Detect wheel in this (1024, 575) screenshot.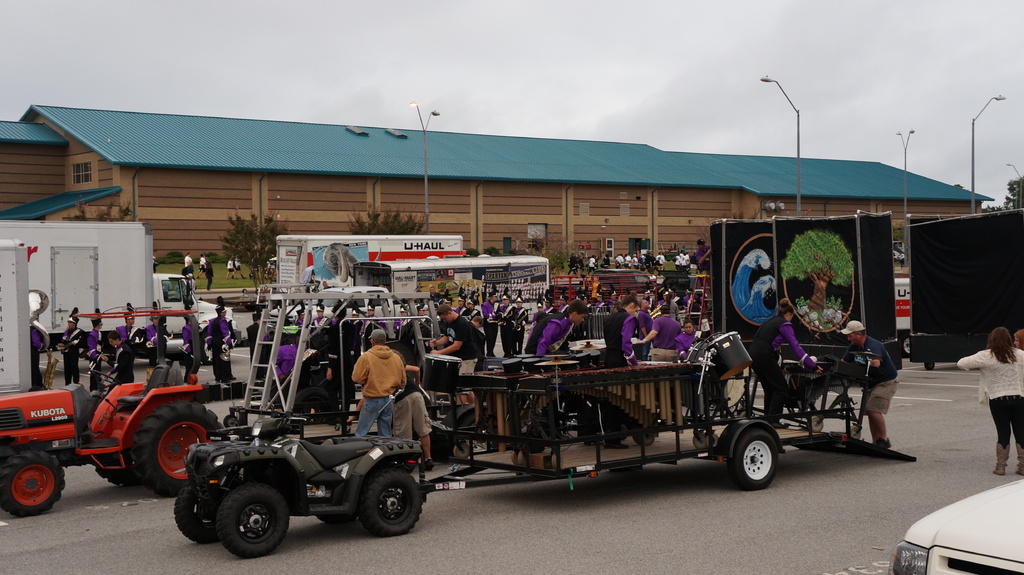
Detection: x1=129, y1=402, x2=226, y2=501.
